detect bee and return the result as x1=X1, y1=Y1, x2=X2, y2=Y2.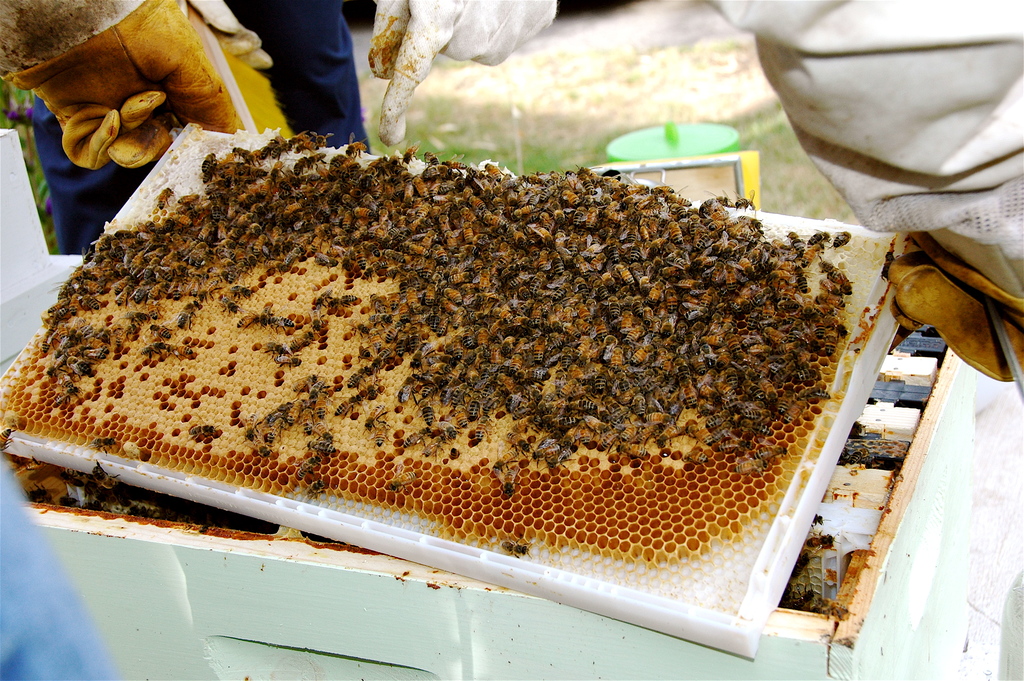
x1=671, y1=252, x2=687, y2=264.
